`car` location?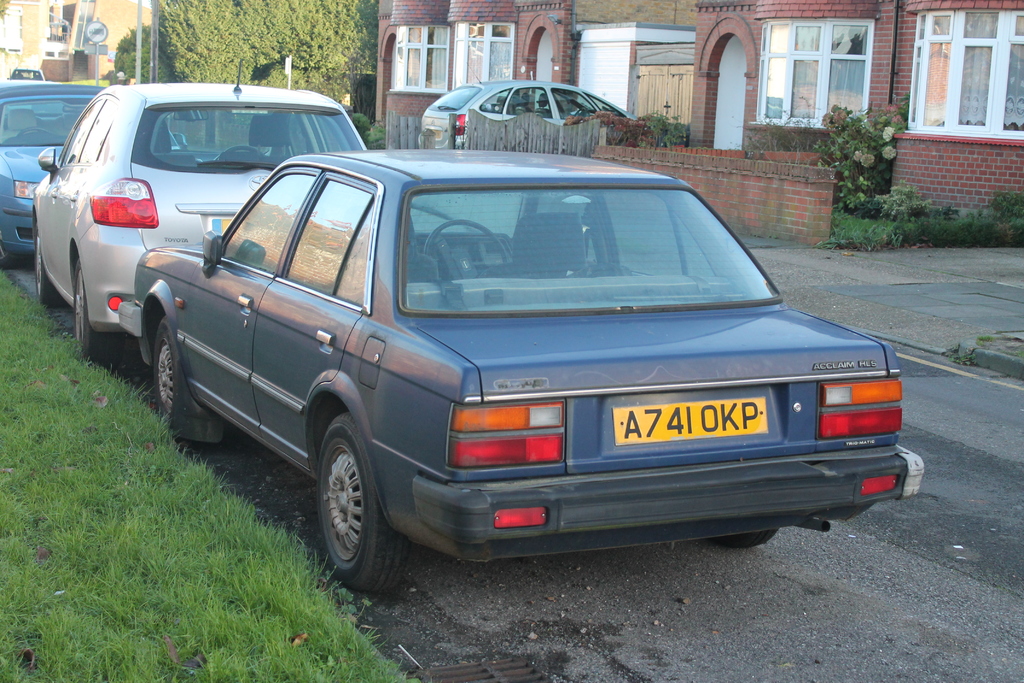
<box>0,78,101,268</box>
